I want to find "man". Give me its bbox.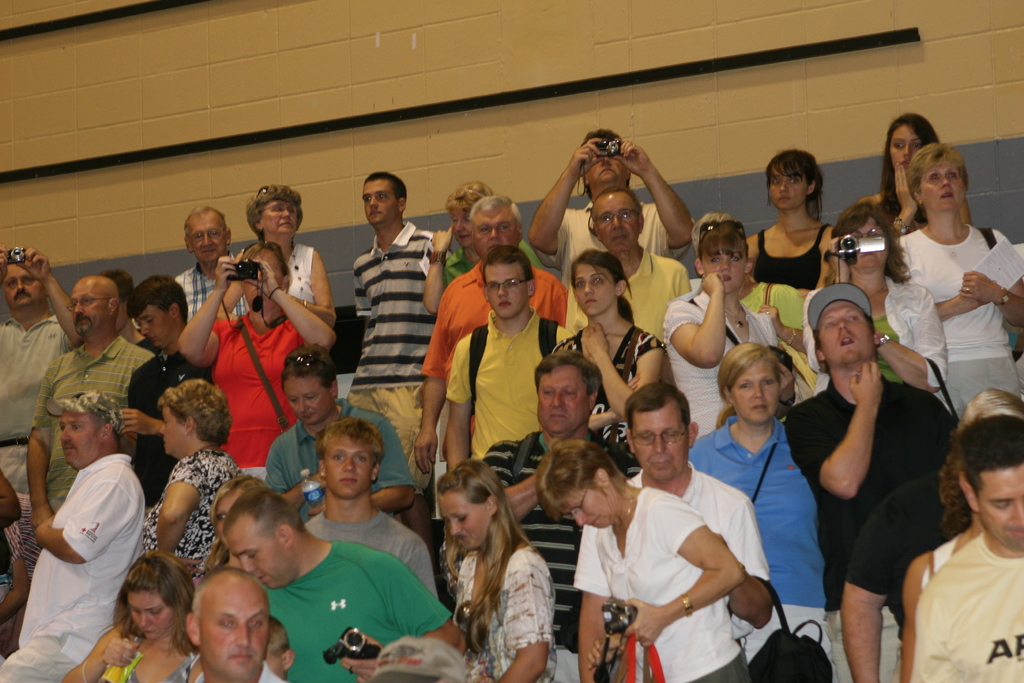
<box>301,413,444,600</box>.
